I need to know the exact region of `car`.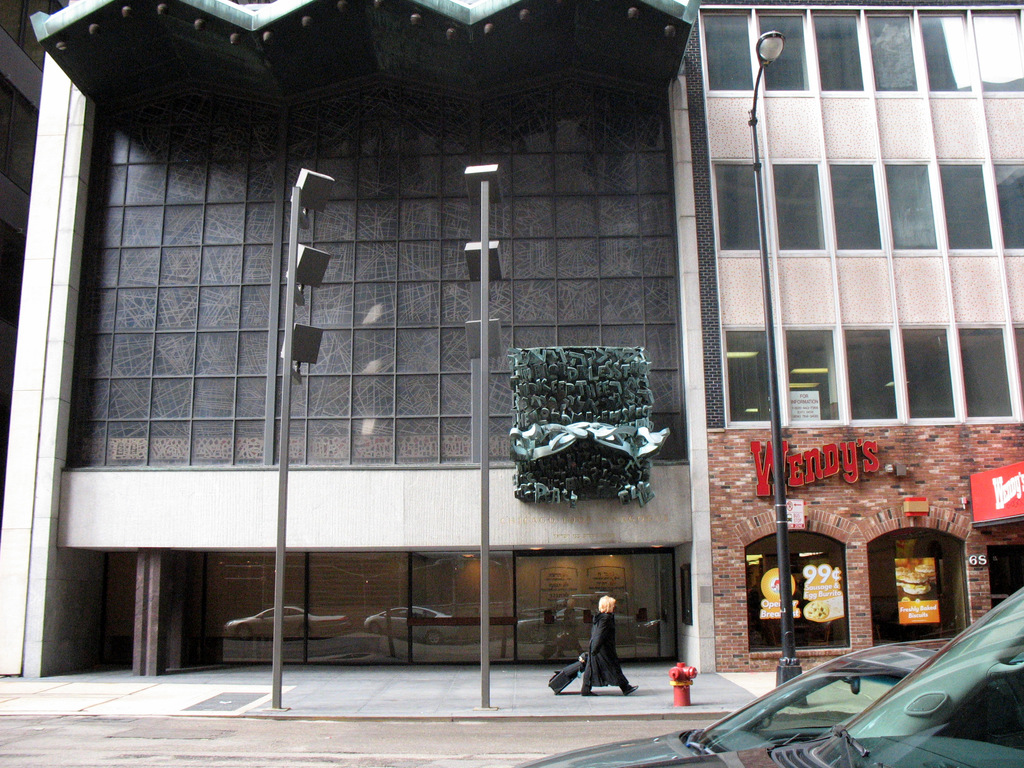
Region: rect(643, 584, 1023, 767).
